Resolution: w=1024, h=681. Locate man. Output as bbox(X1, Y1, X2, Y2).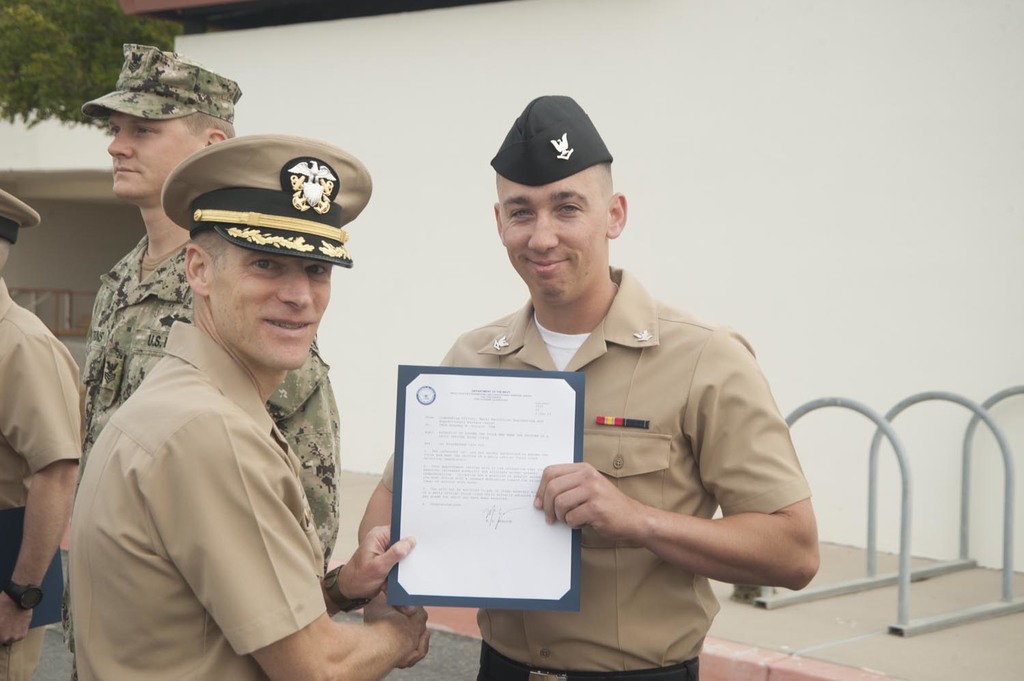
bbox(63, 40, 342, 680).
